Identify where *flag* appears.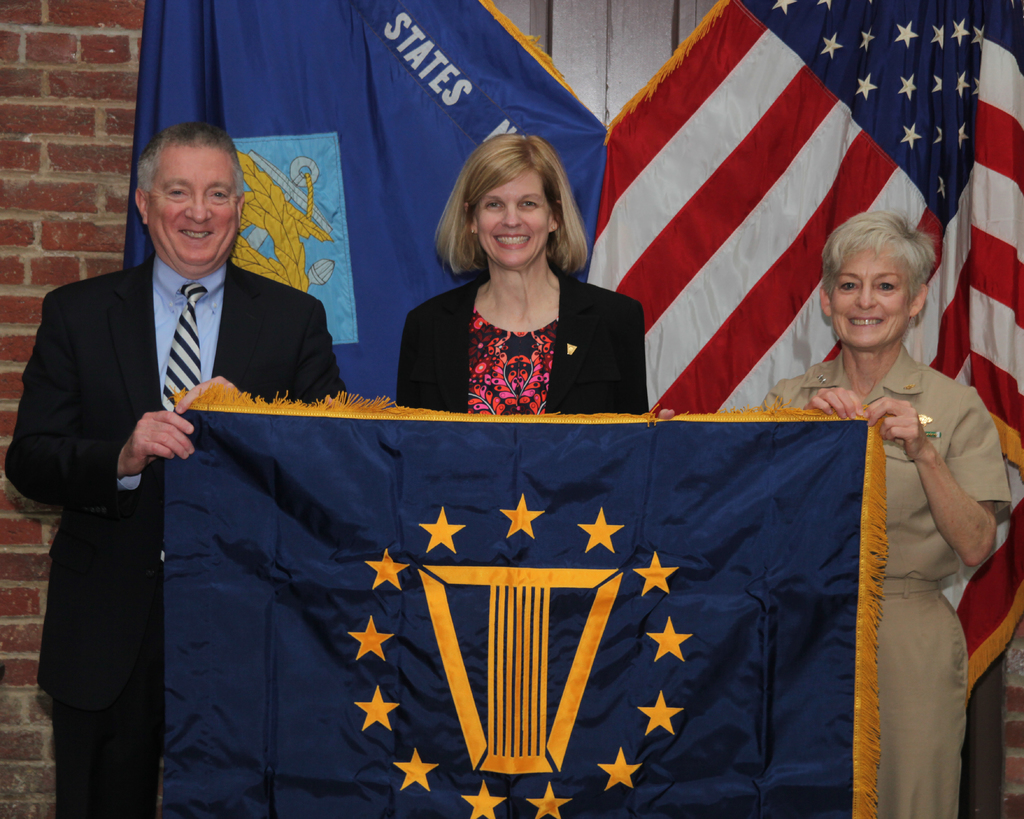
Appears at <box>112,0,609,404</box>.
